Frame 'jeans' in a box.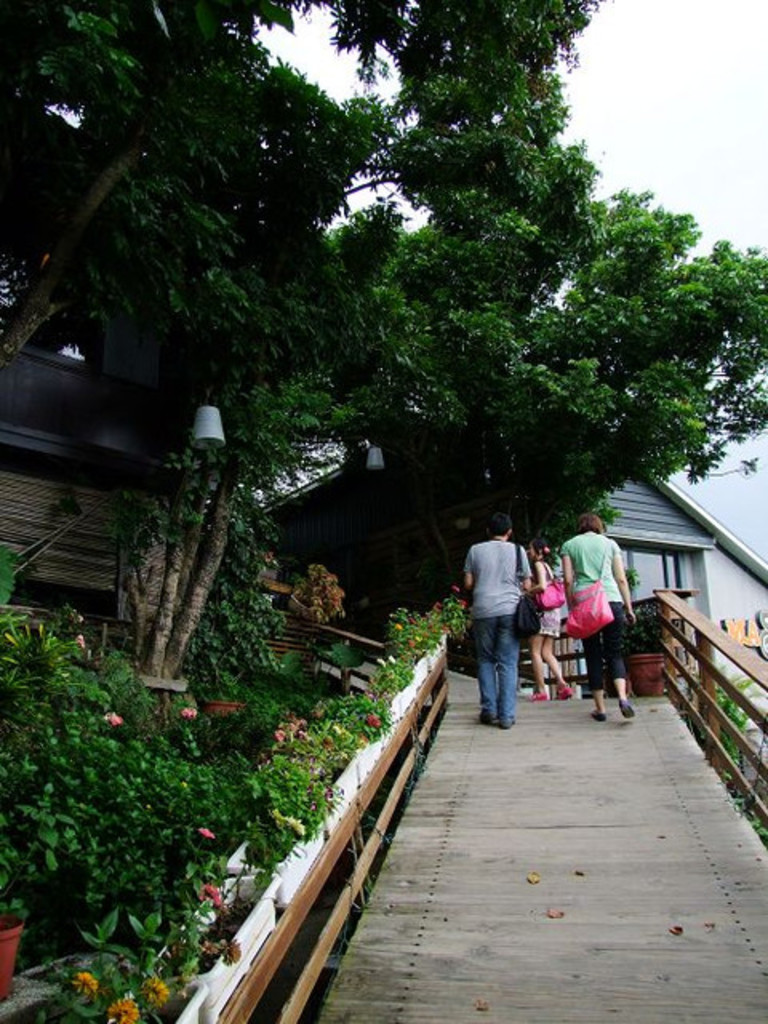
BBox(574, 597, 638, 683).
